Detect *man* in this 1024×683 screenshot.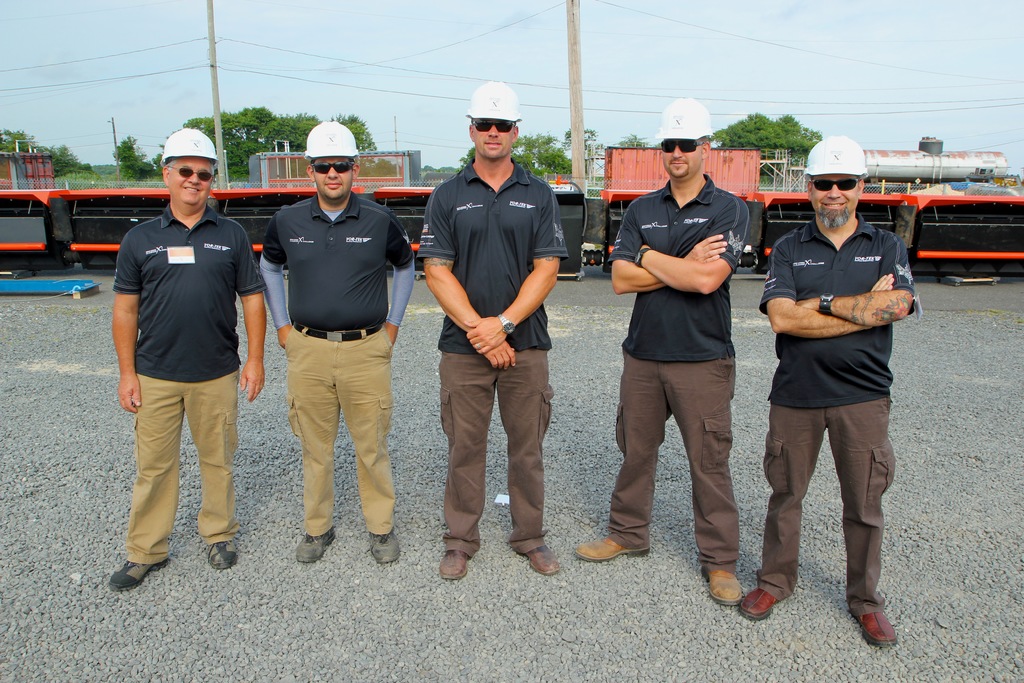
Detection: {"left": 736, "top": 133, "right": 913, "bottom": 650}.
